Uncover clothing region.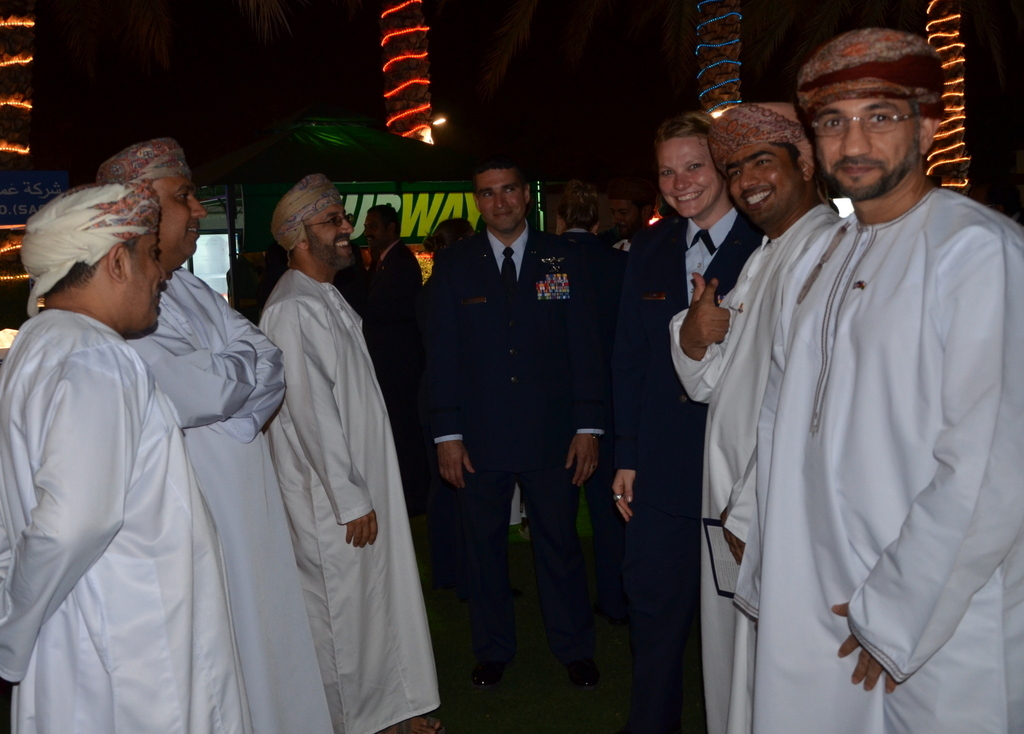
Uncovered: {"x1": 421, "y1": 214, "x2": 612, "y2": 673}.
